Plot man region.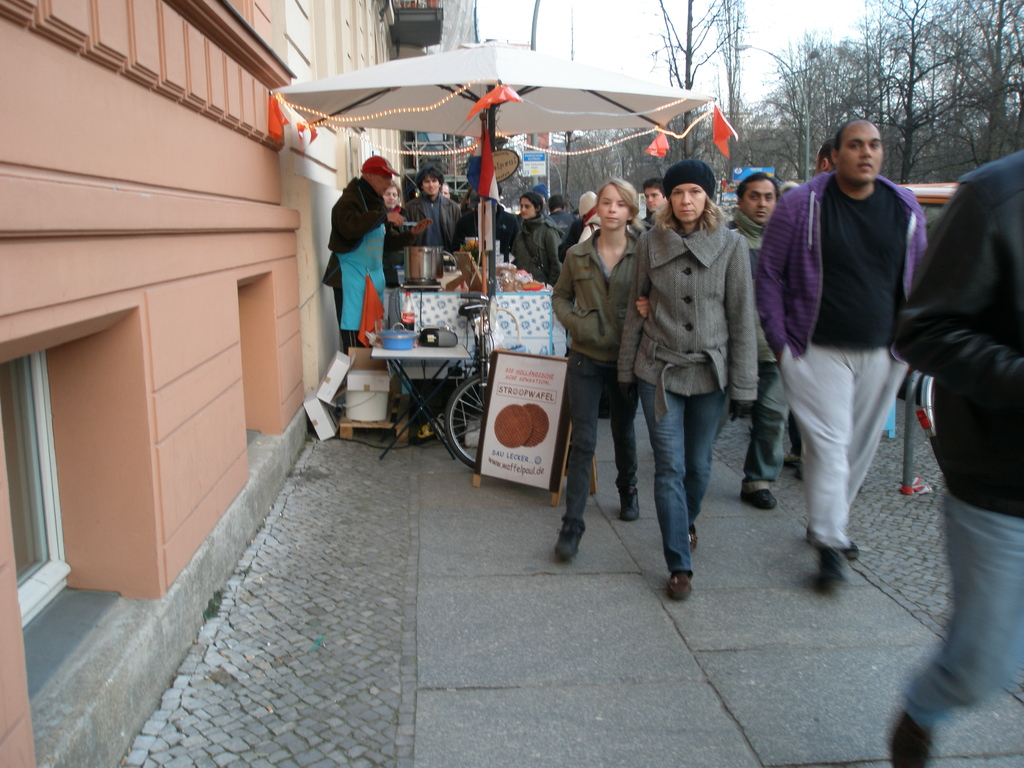
Plotted at {"left": 753, "top": 76, "right": 972, "bottom": 621}.
